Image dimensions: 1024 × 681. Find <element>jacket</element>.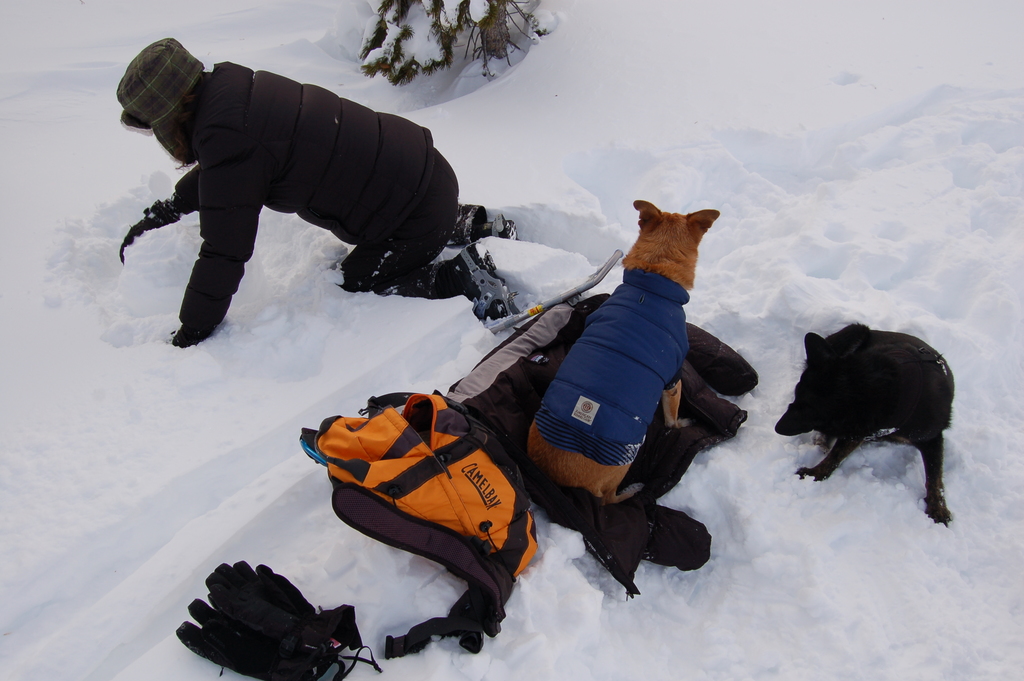
x1=178, y1=62, x2=432, y2=321.
